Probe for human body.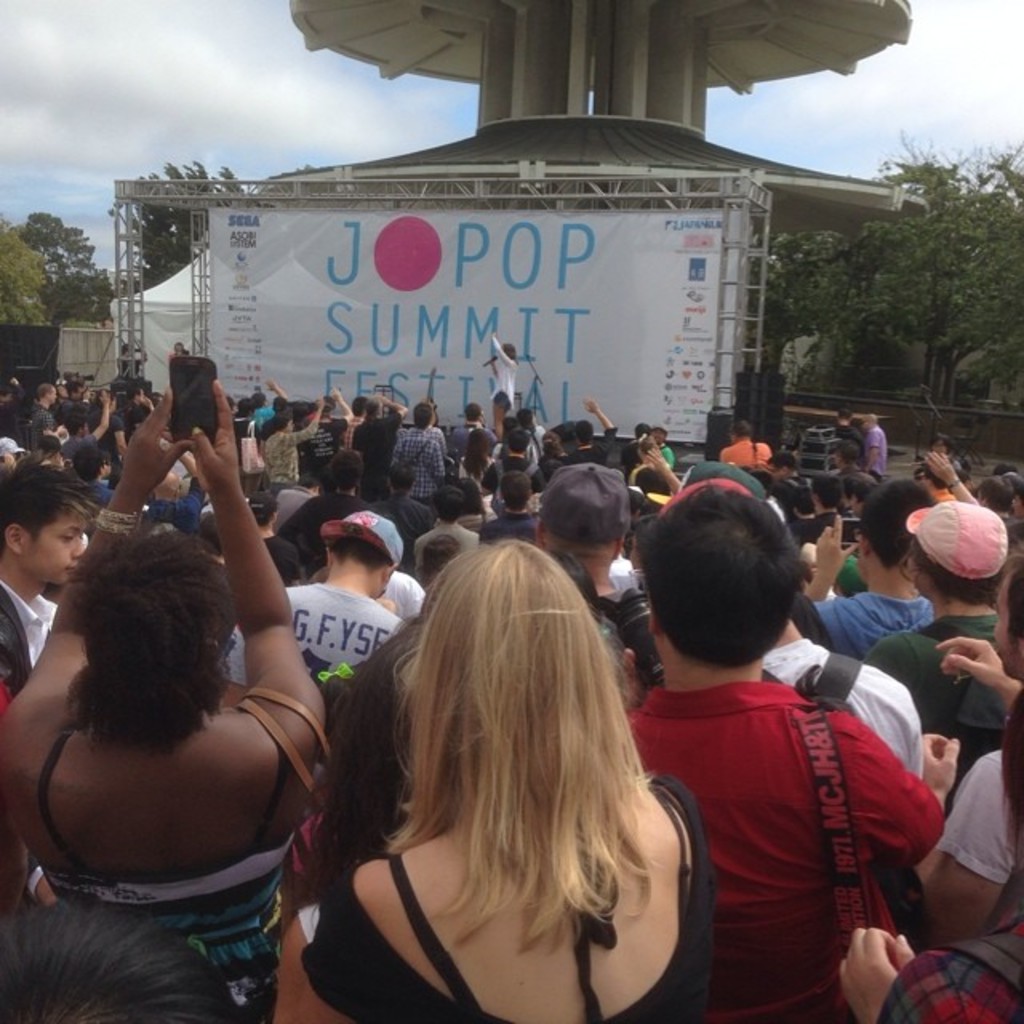
Probe result: 792 466 979 664.
